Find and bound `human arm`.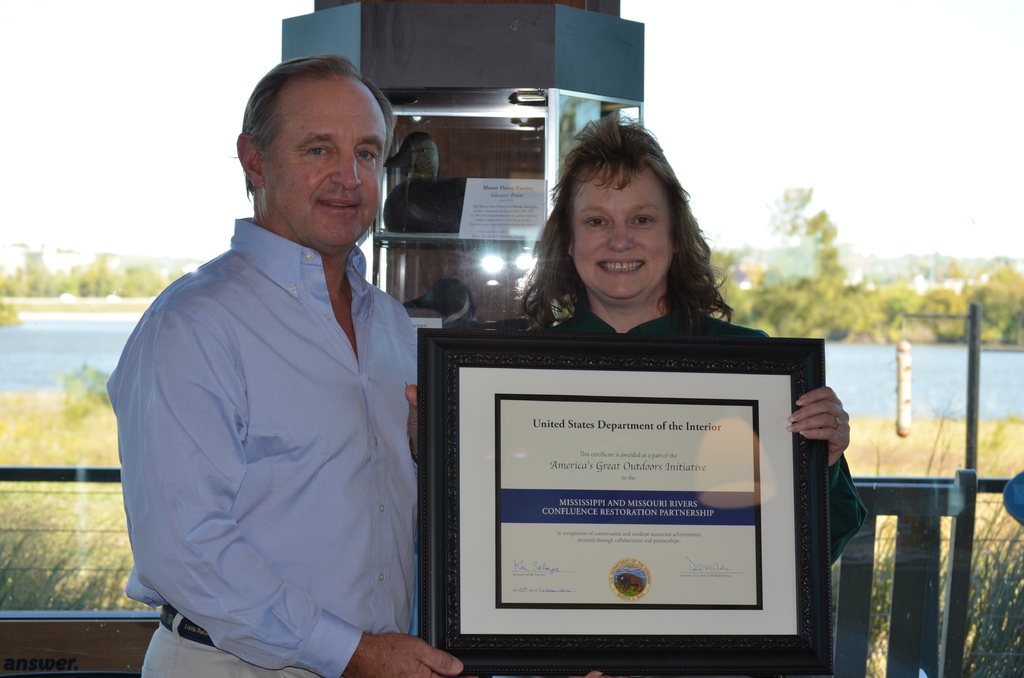
Bound: <bbox>787, 382, 851, 472</bbox>.
